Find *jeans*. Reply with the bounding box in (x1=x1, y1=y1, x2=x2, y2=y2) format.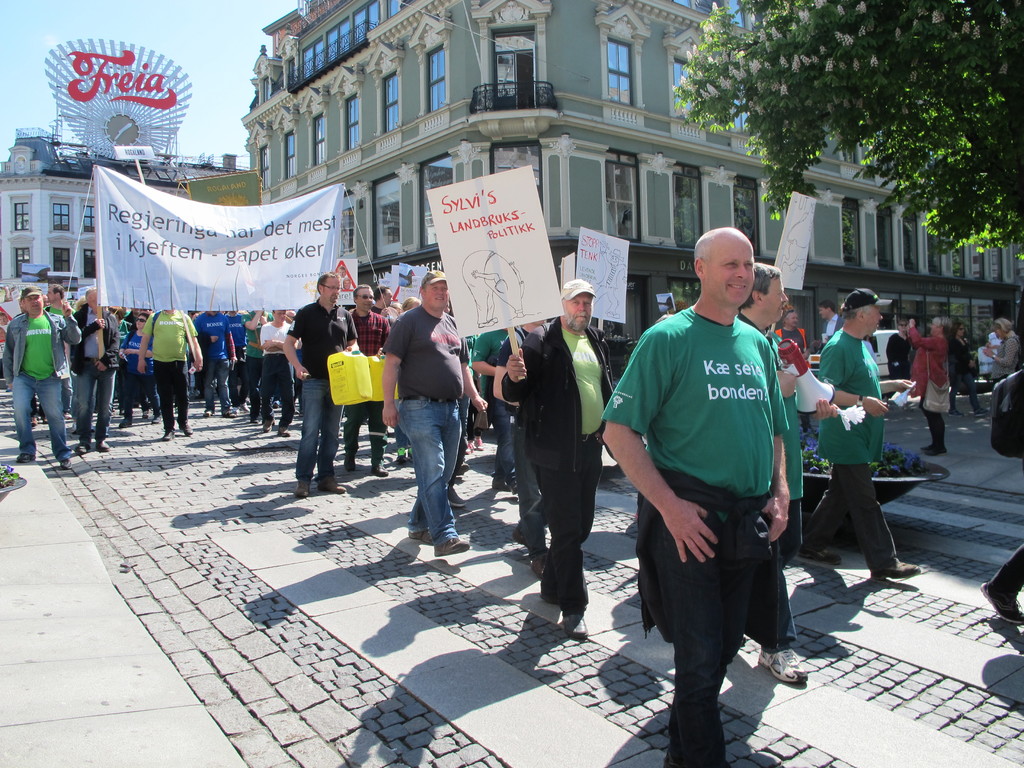
(x1=952, y1=373, x2=983, y2=410).
